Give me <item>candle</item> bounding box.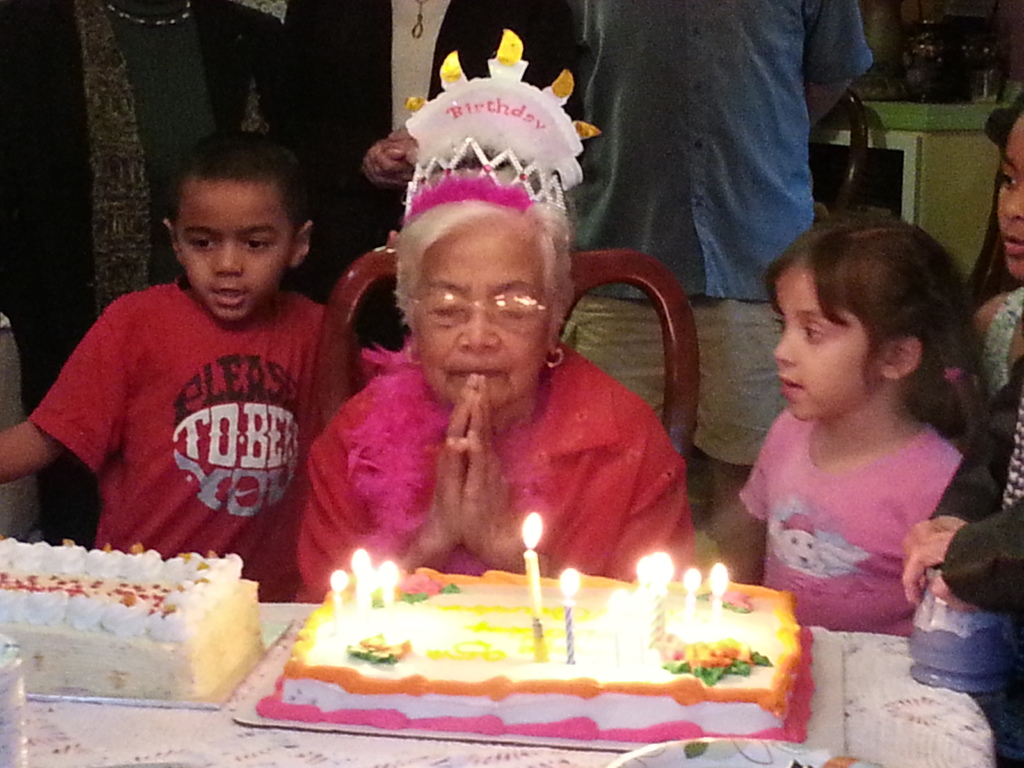
<box>560,569,580,663</box>.
